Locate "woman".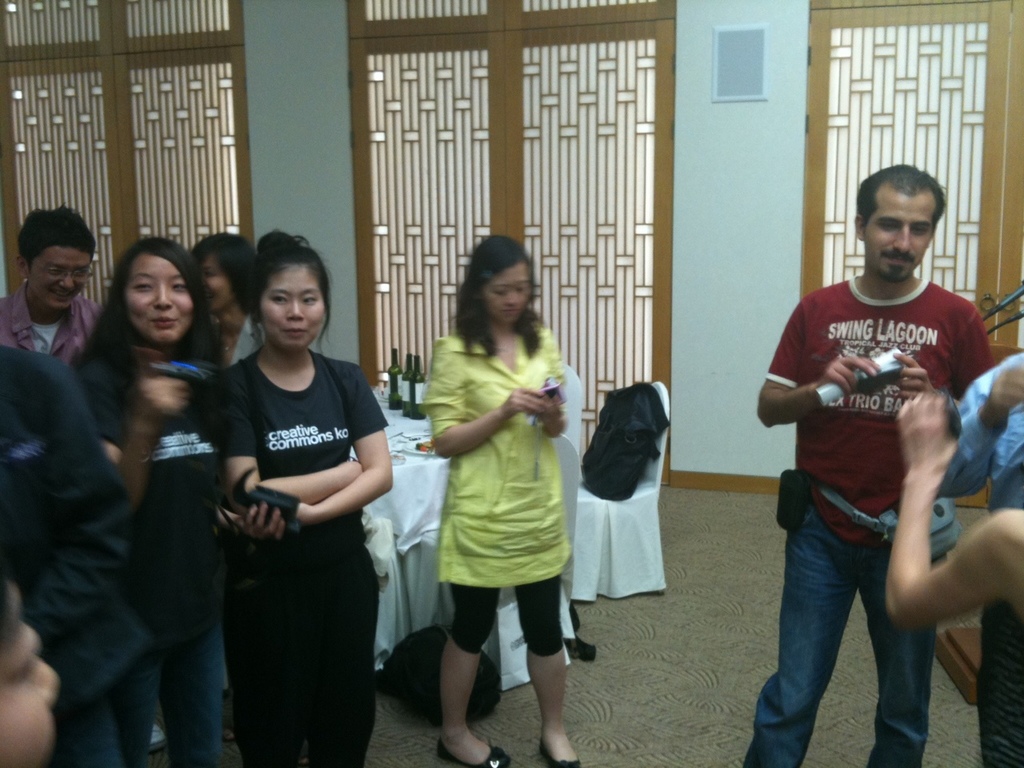
Bounding box: <box>199,227,390,767</box>.
